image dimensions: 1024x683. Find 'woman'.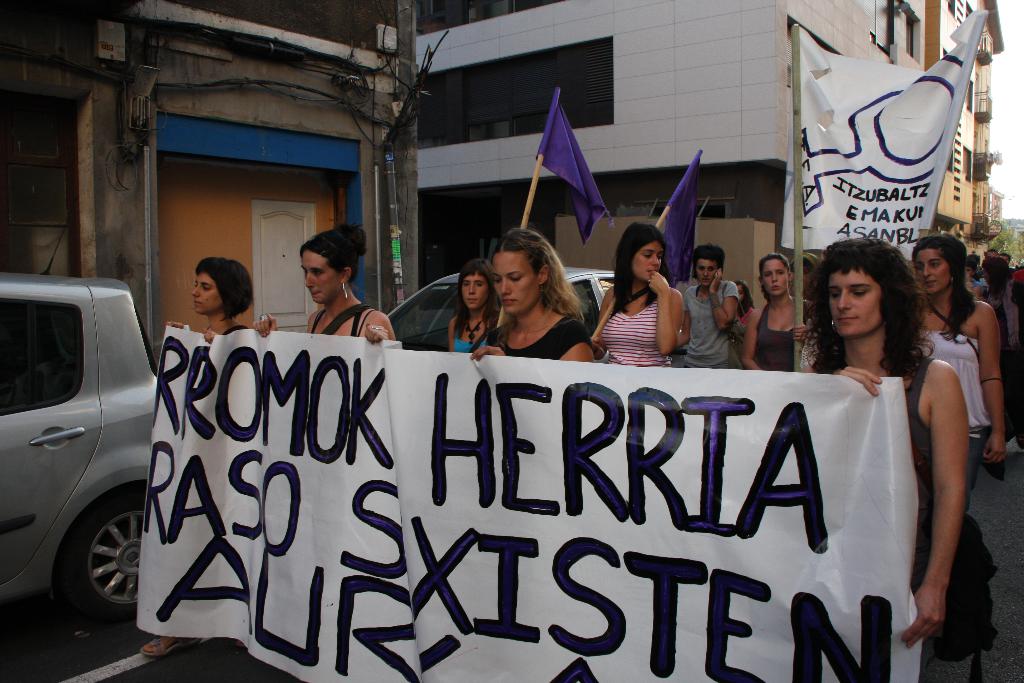
region(248, 219, 399, 347).
